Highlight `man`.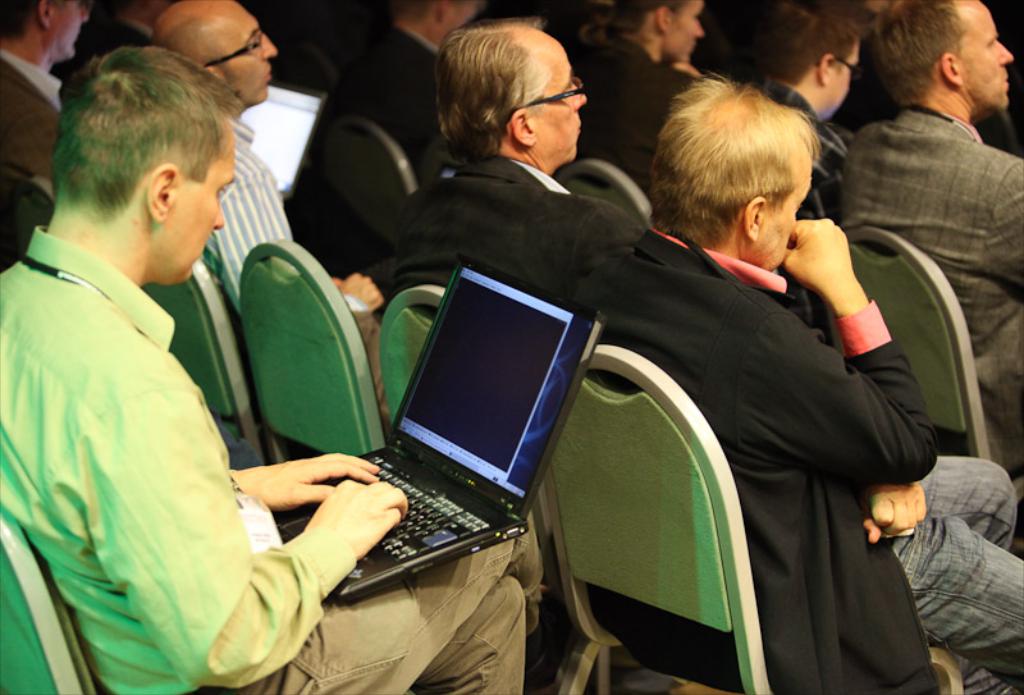
Highlighted region: bbox(0, 0, 97, 173).
